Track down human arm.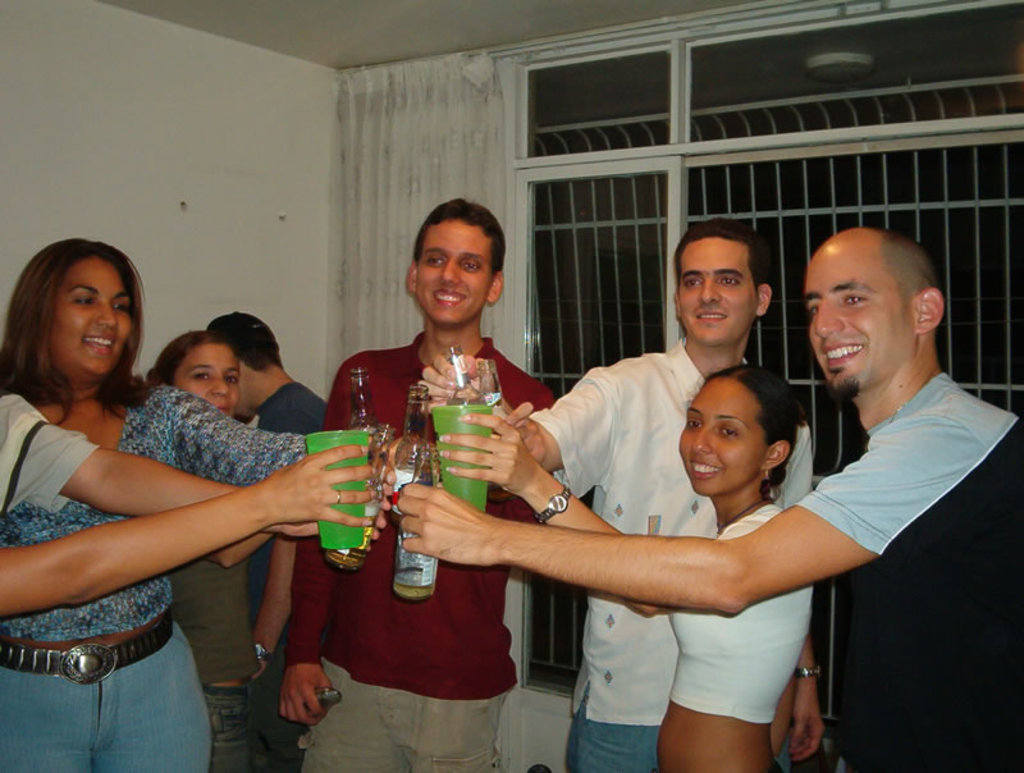
Tracked to select_region(421, 367, 618, 512).
